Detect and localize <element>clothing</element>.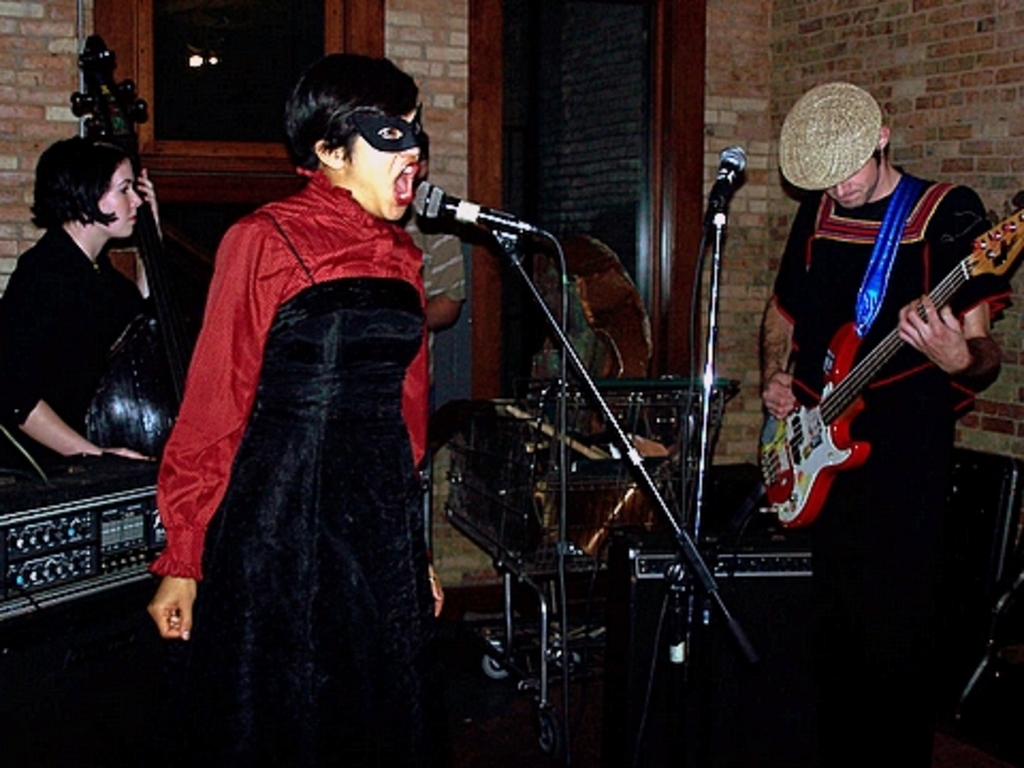
Localized at [x1=156, y1=126, x2=461, y2=730].
